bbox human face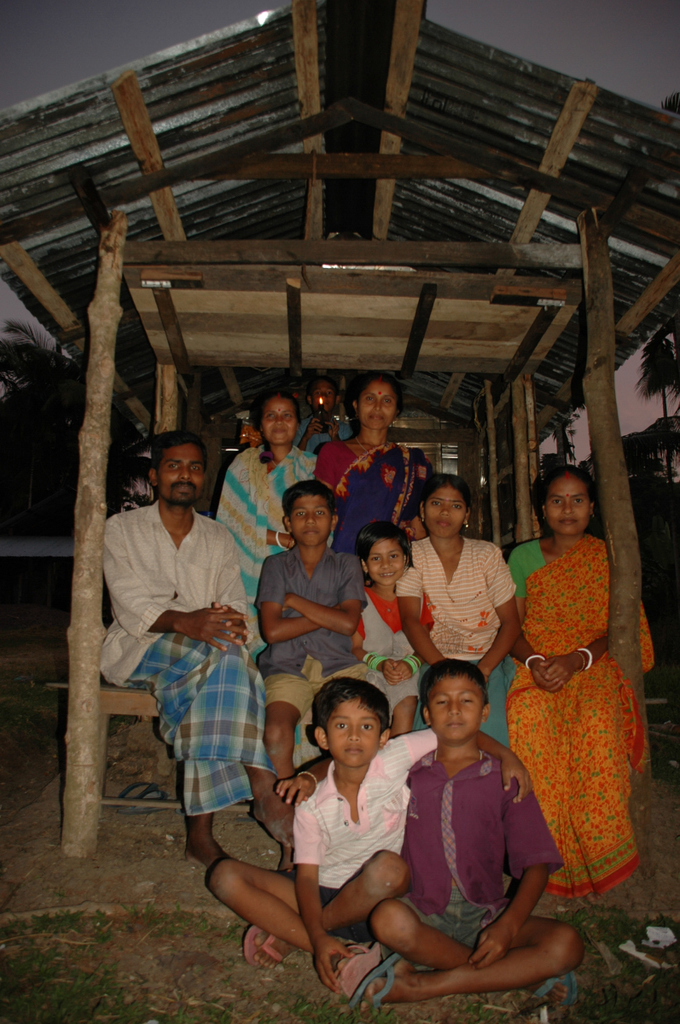
x1=323 y1=695 x2=381 y2=768
